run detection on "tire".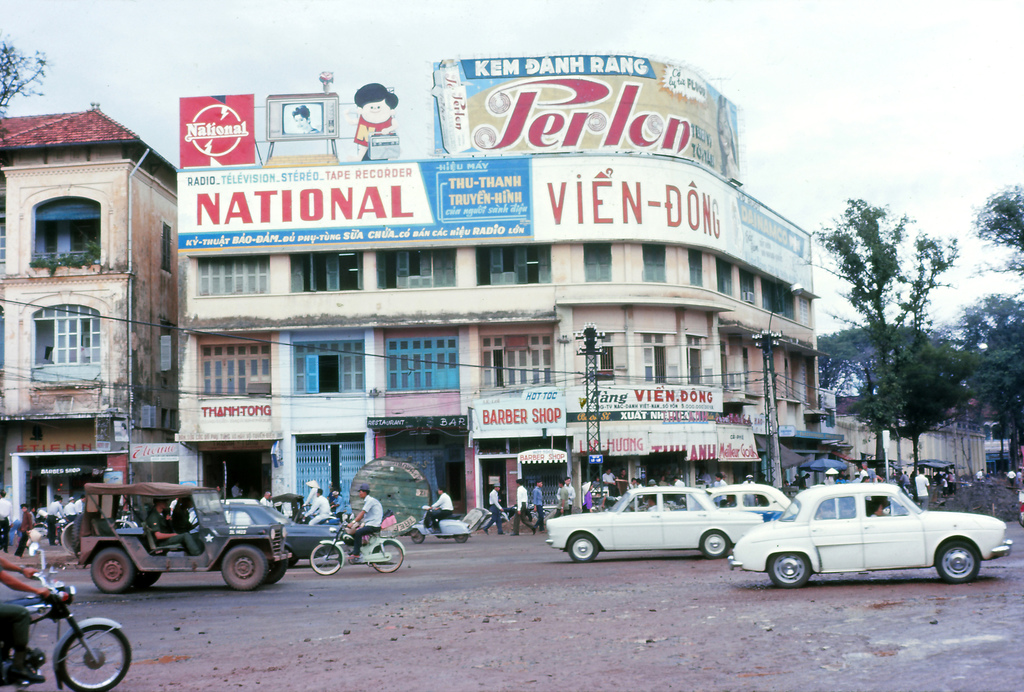
Result: bbox=[701, 533, 728, 558].
